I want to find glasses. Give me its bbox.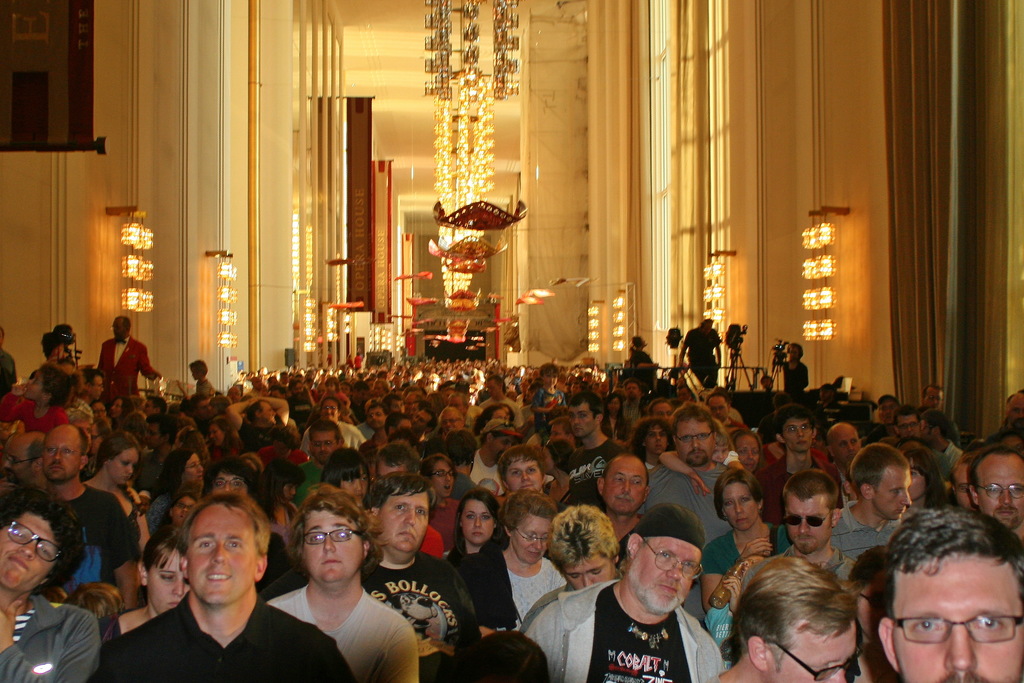
211:475:248:490.
